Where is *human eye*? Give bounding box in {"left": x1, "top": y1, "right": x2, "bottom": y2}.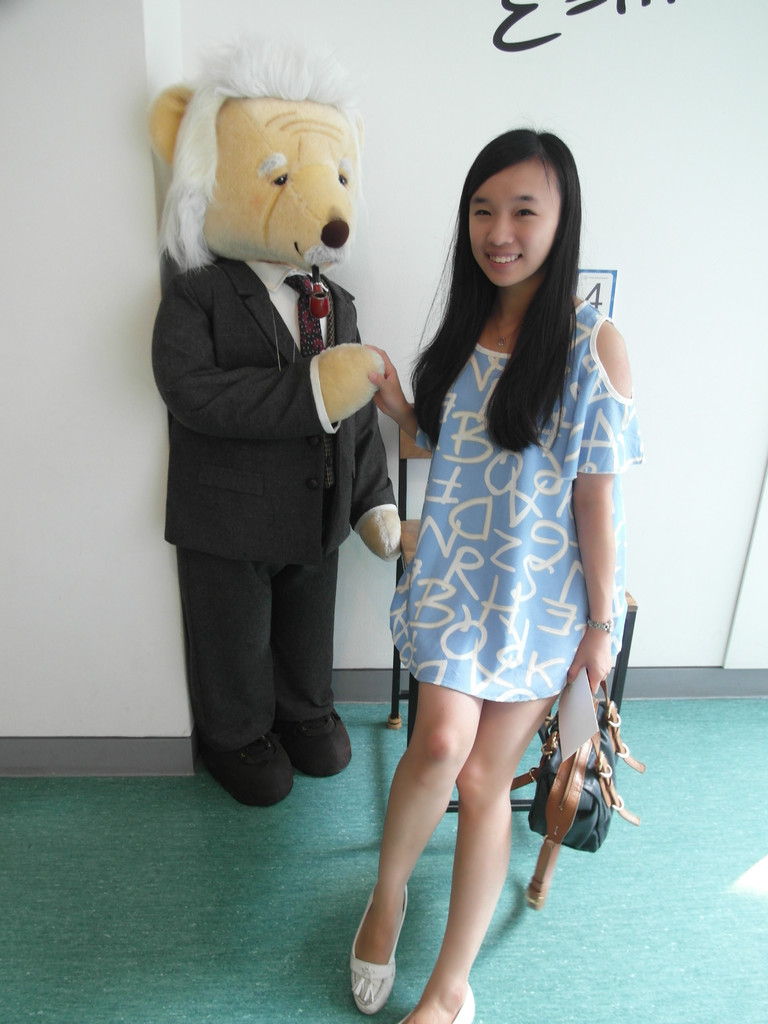
{"left": 468, "top": 205, "right": 496, "bottom": 220}.
